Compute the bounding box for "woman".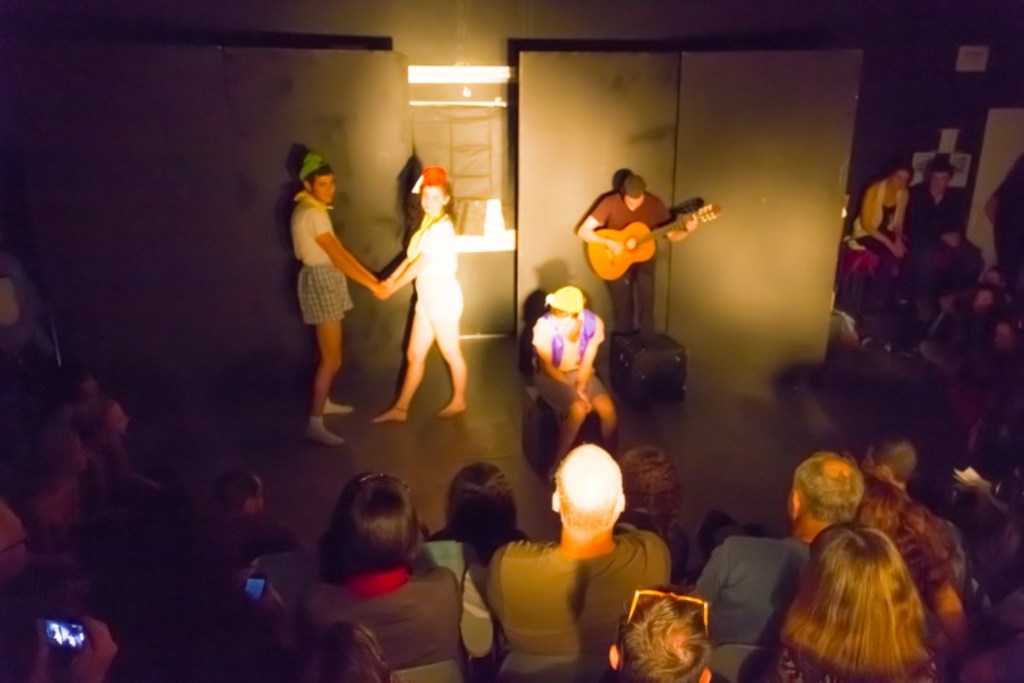
846,161,921,359.
